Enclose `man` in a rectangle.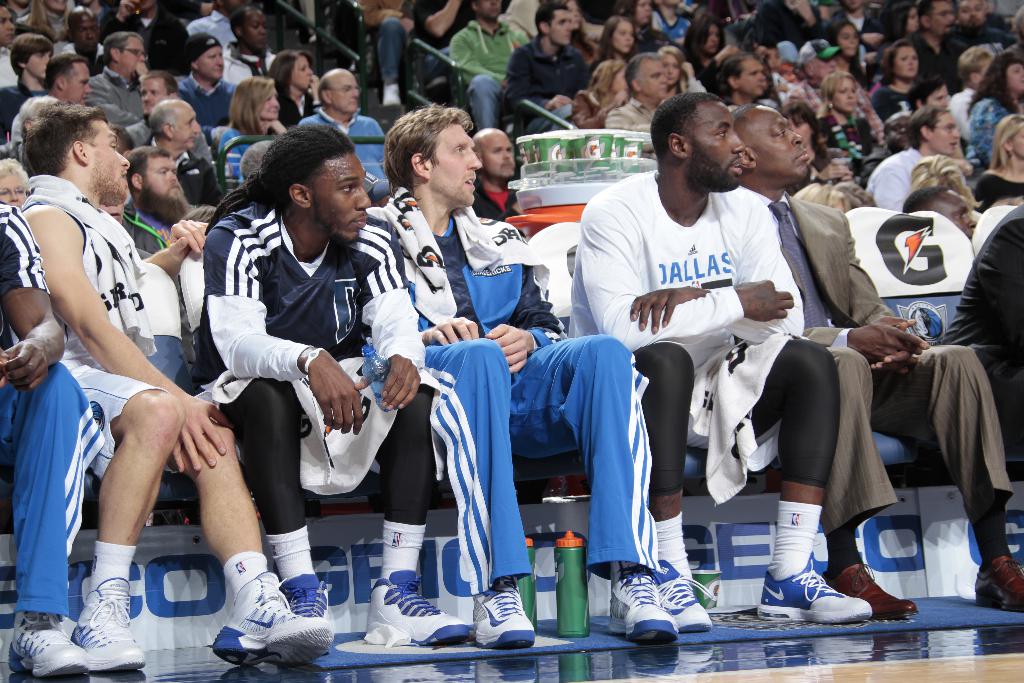
<bbox>14, 94, 255, 658</bbox>.
